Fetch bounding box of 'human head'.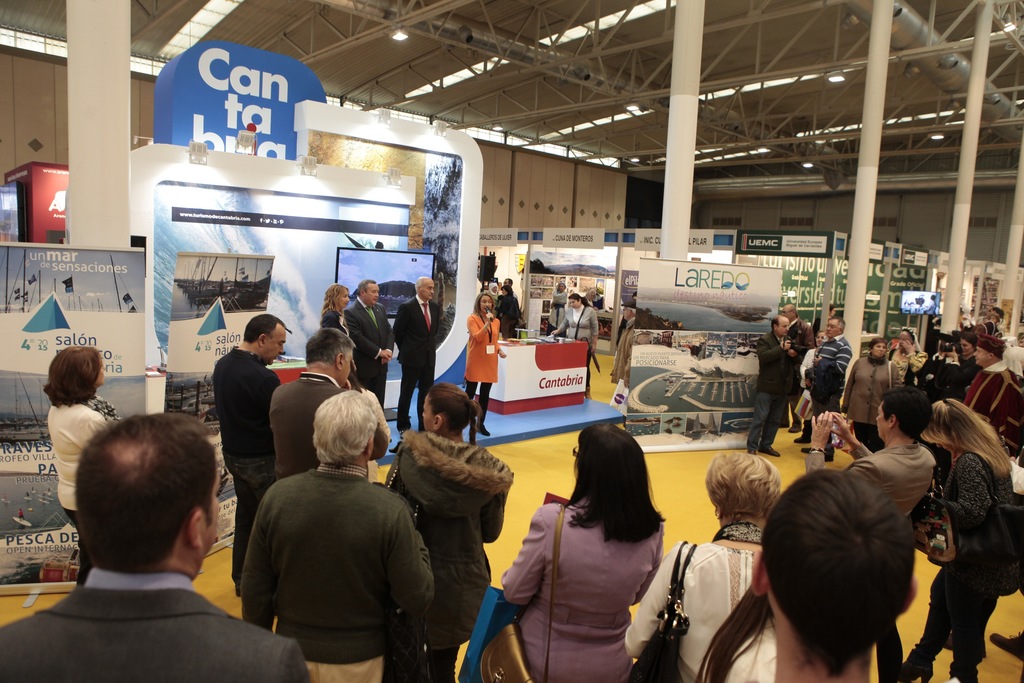
Bbox: <region>567, 295, 582, 310</region>.
